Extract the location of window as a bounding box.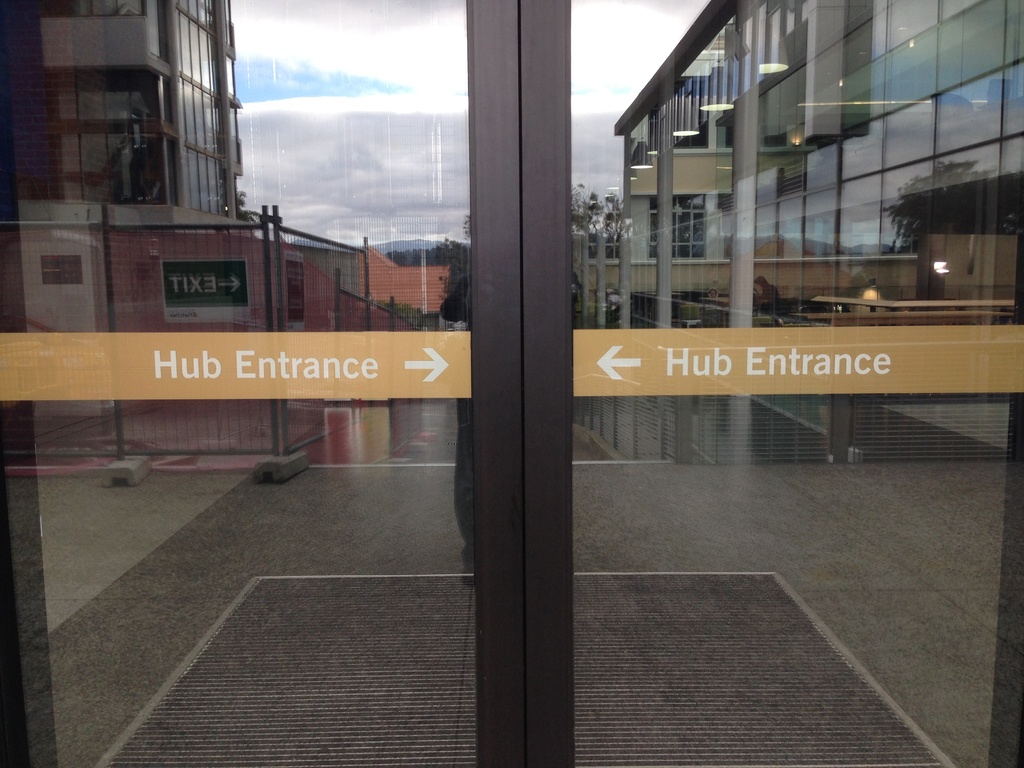
x1=43 y1=256 x2=81 y2=284.
